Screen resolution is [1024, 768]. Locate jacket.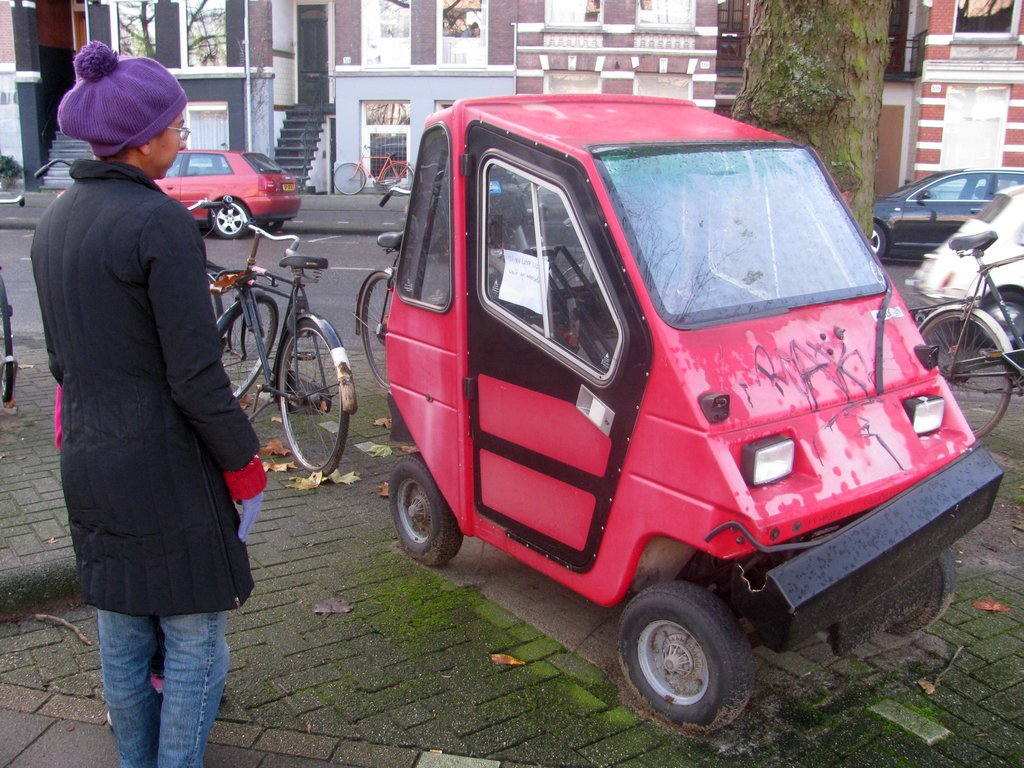
pyautogui.locateOnScreen(30, 157, 257, 618).
